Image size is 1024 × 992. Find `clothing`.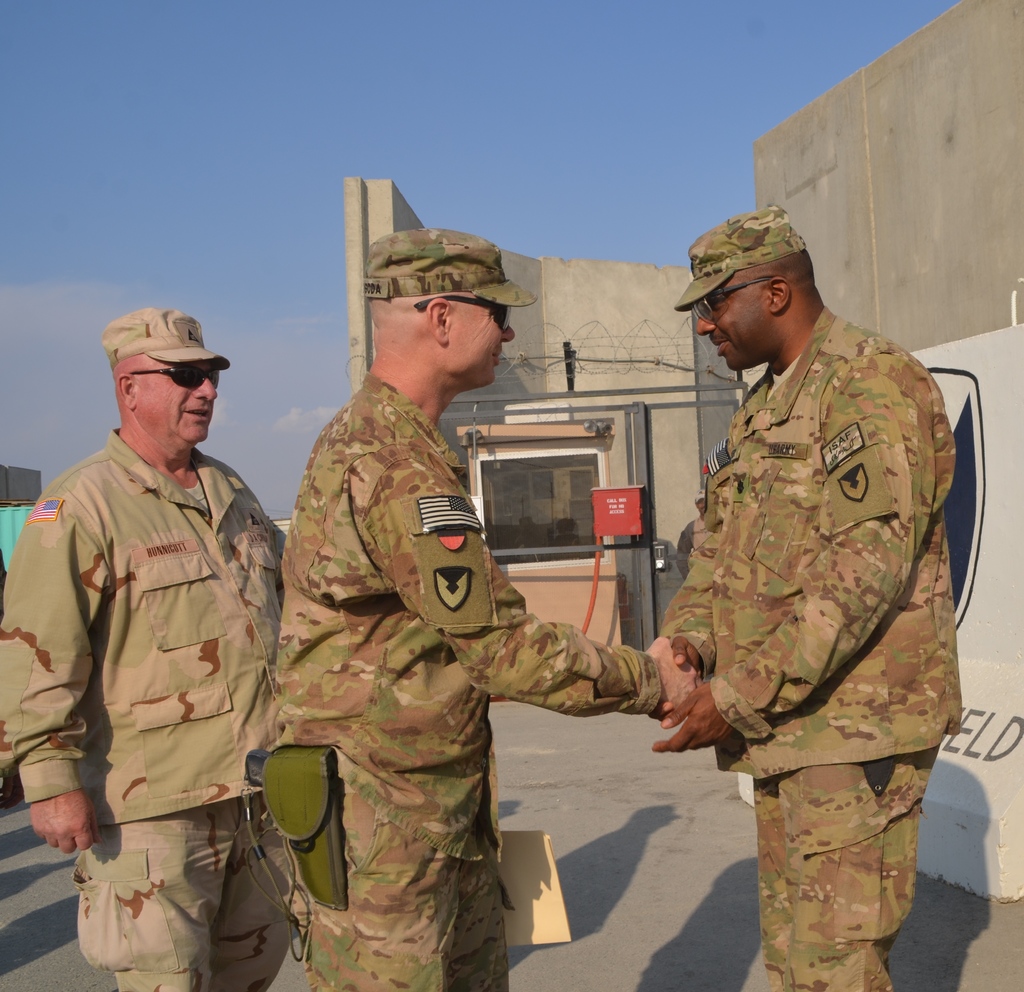
588 276 975 916.
